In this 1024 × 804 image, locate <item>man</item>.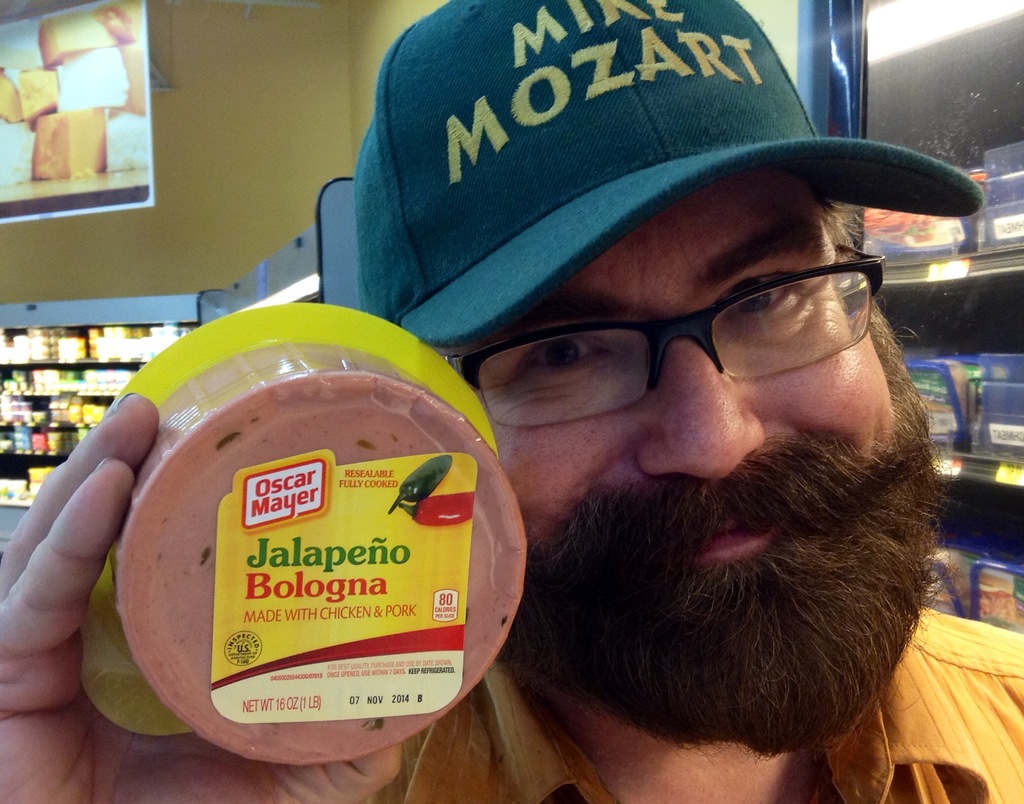
Bounding box: l=197, t=16, r=1023, b=803.
